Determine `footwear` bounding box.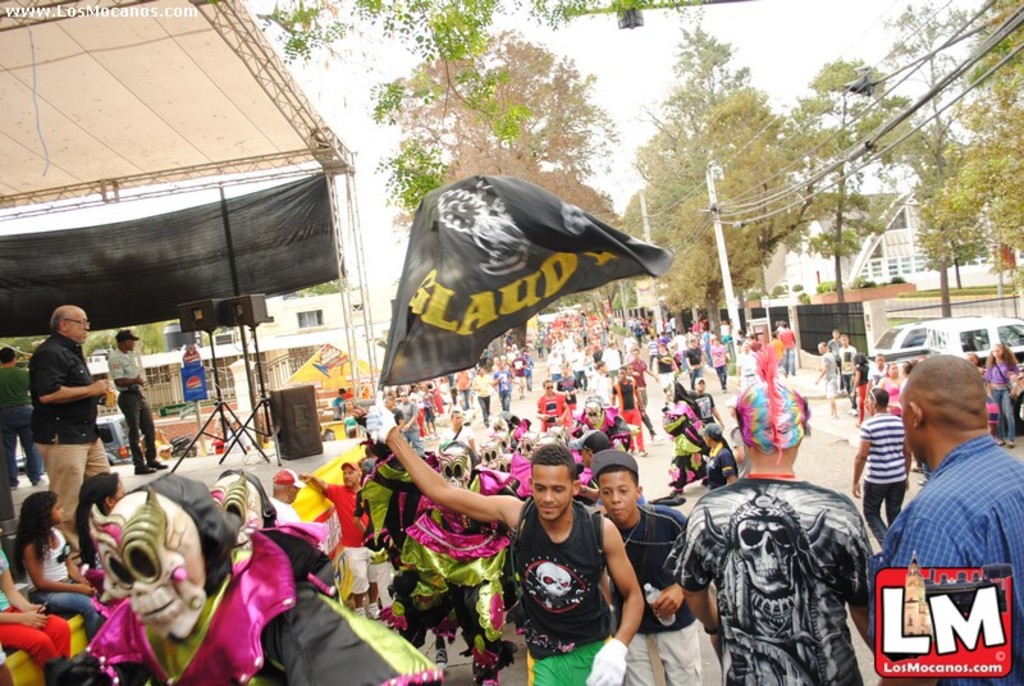
Determined: locate(351, 607, 371, 623).
